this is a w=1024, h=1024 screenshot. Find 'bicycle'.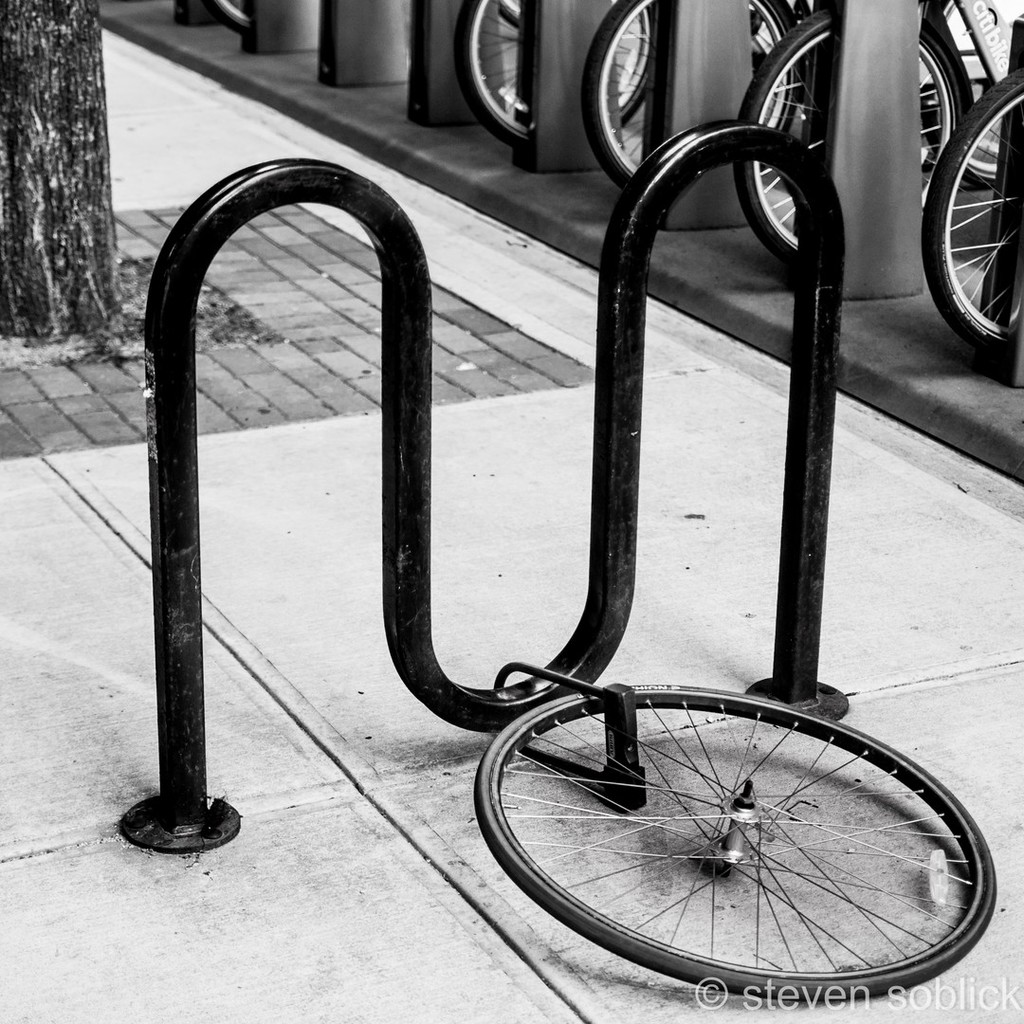
Bounding box: {"left": 580, "top": 0, "right": 858, "bottom": 191}.
